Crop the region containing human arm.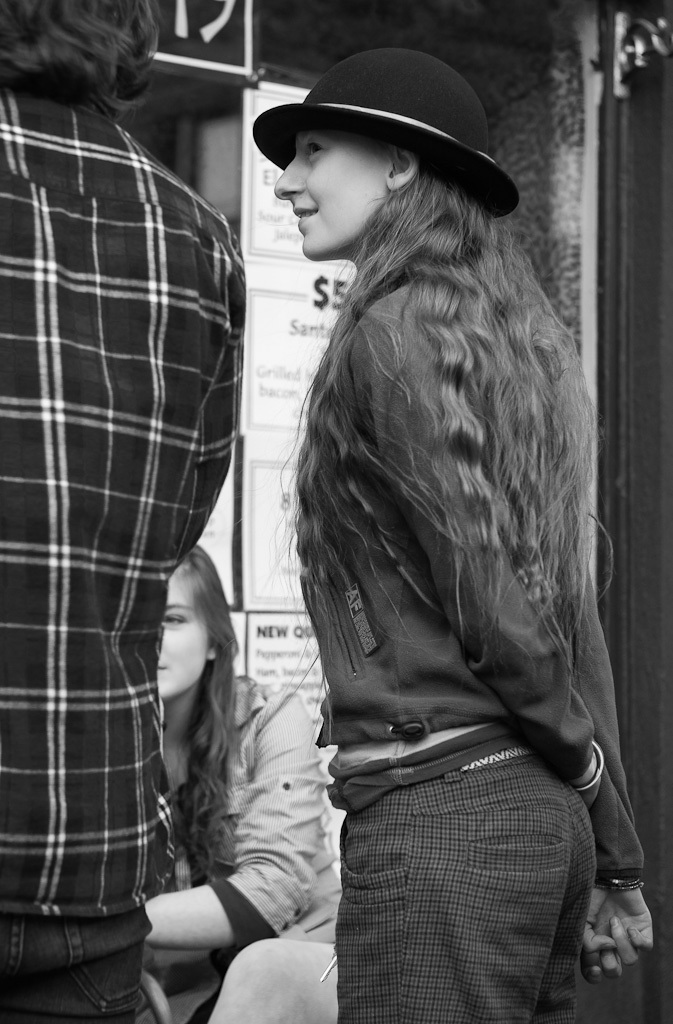
Crop region: box(550, 323, 659, 987).
